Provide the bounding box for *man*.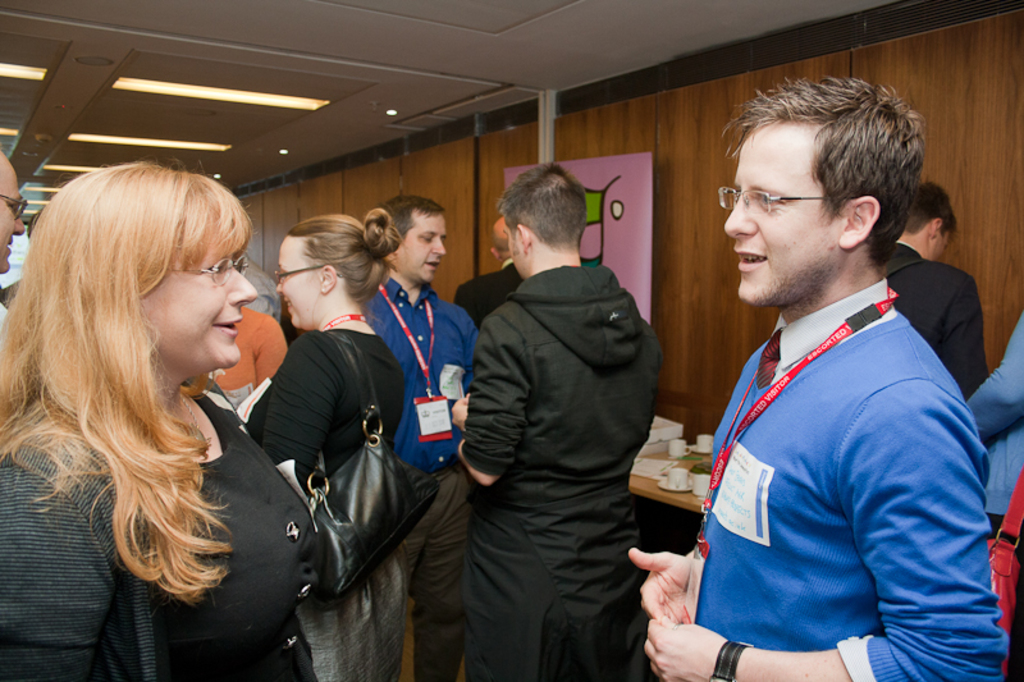
box(445, 166, 664, 681).
